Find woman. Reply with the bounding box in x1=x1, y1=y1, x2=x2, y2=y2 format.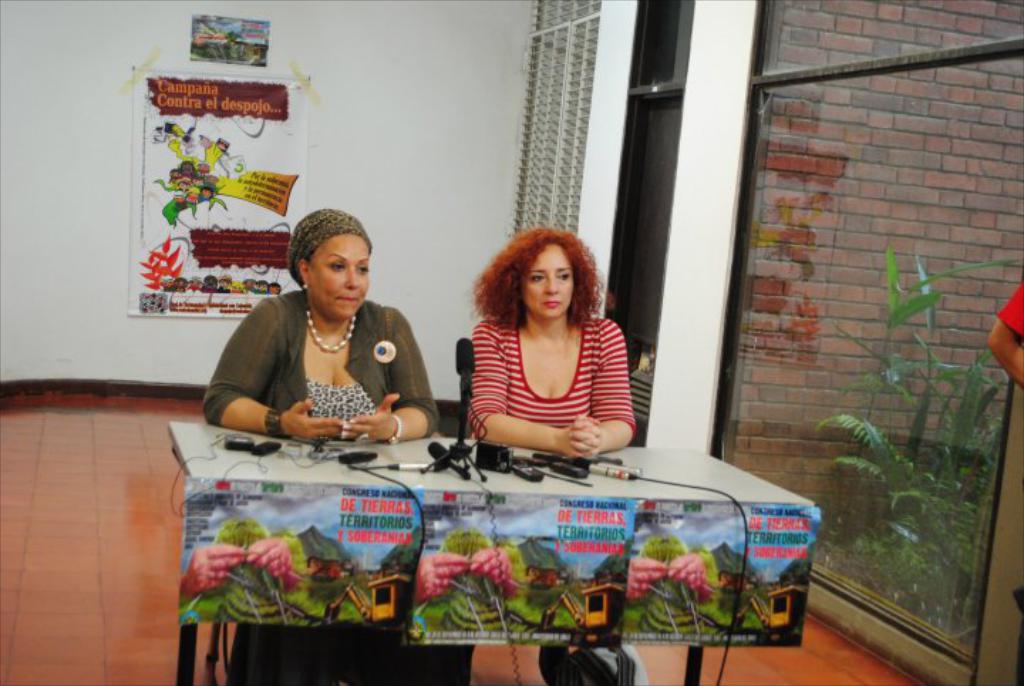
x1=445, y1=226, x2=651, y2=481.
